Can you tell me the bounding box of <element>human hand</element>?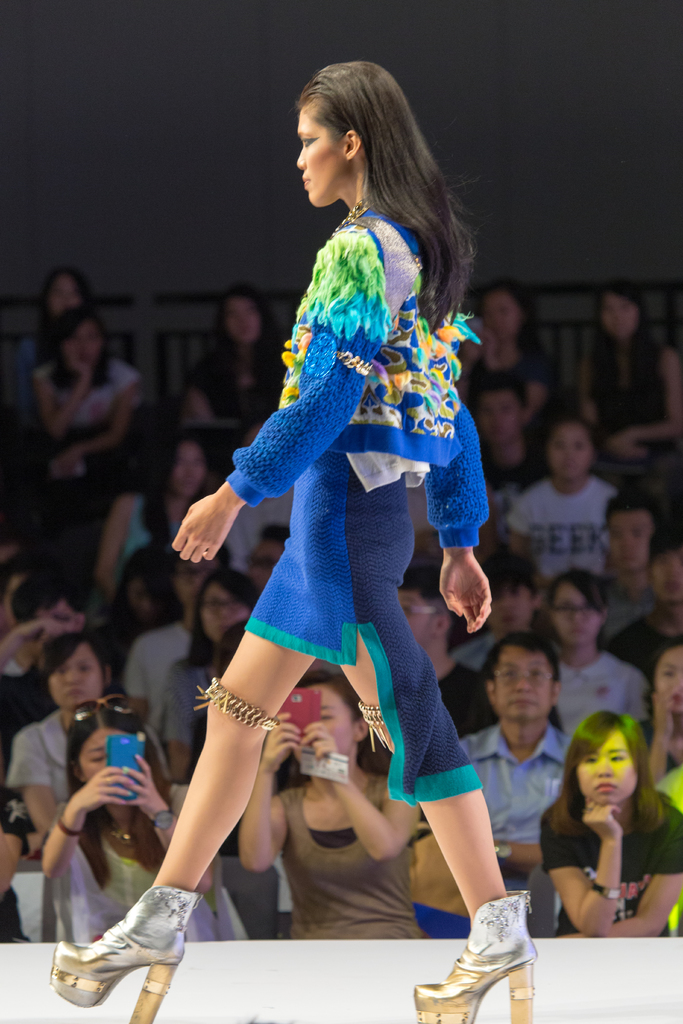
649:685:682:736.
